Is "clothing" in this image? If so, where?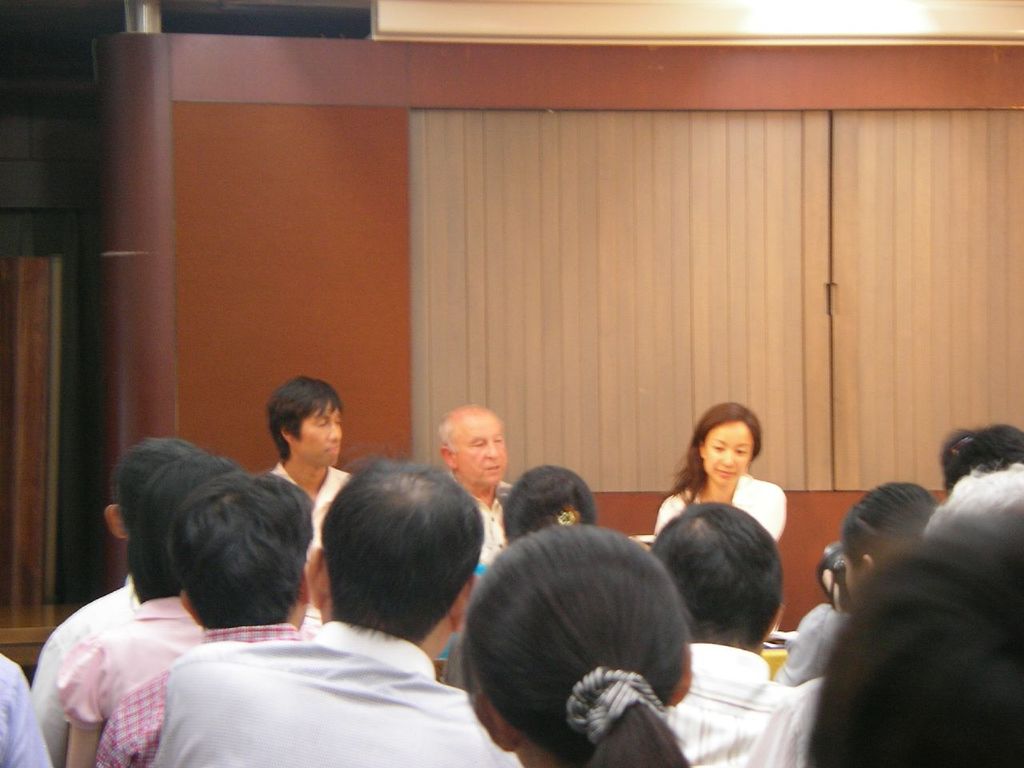
Yes, at (54,606,200,738).
